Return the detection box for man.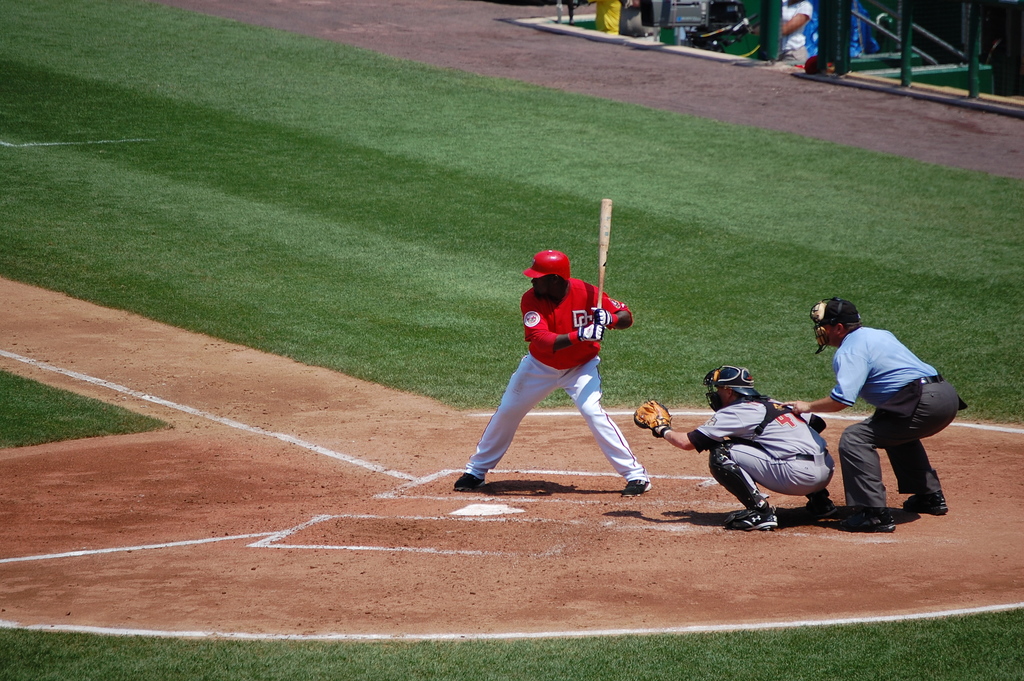
<box>780,0,819,72</box>.
